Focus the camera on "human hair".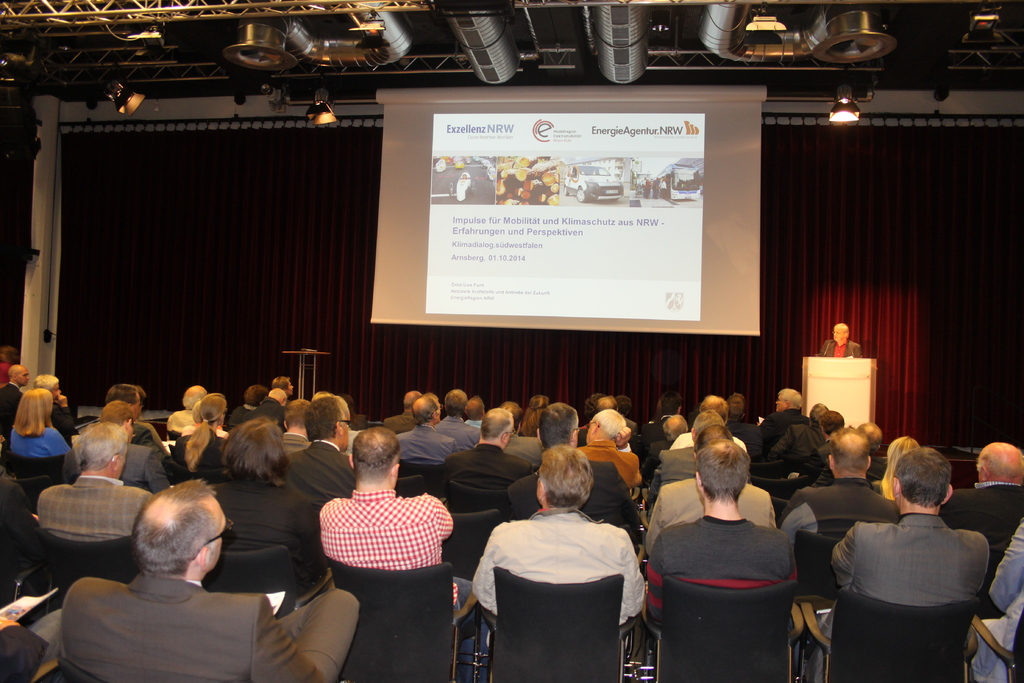
Focus region: <bbox>782, 389, 810, 415</bbox>.
